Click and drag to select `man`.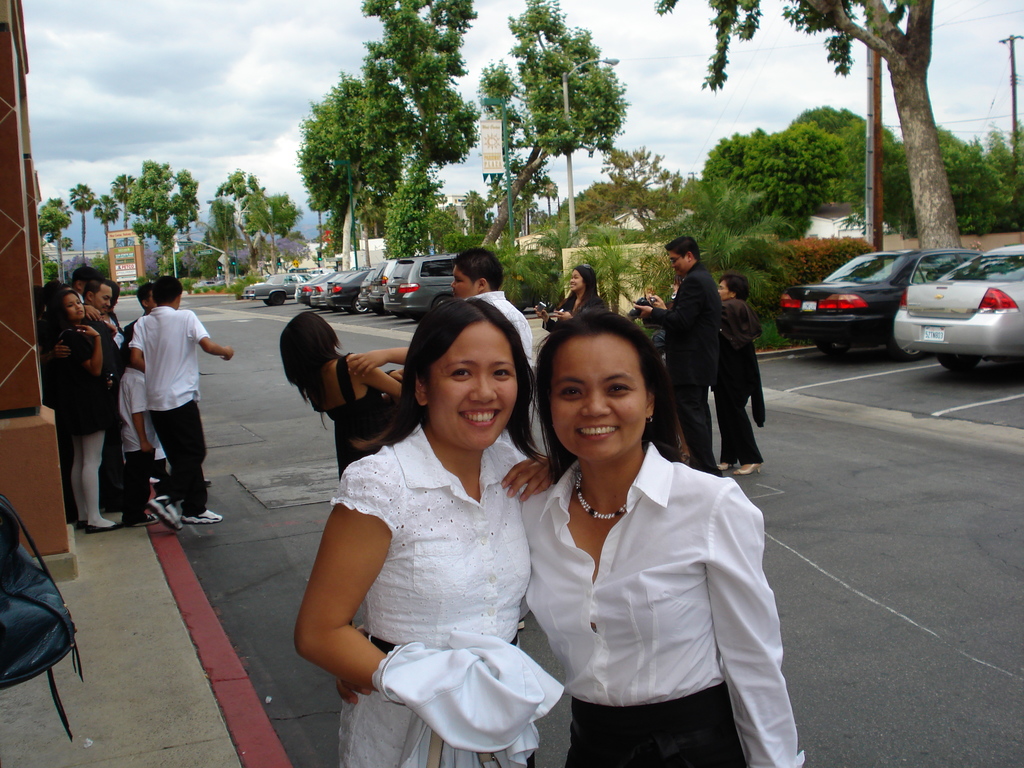
Selection: [x1=137, y1=284, x2=212, y2=486].
